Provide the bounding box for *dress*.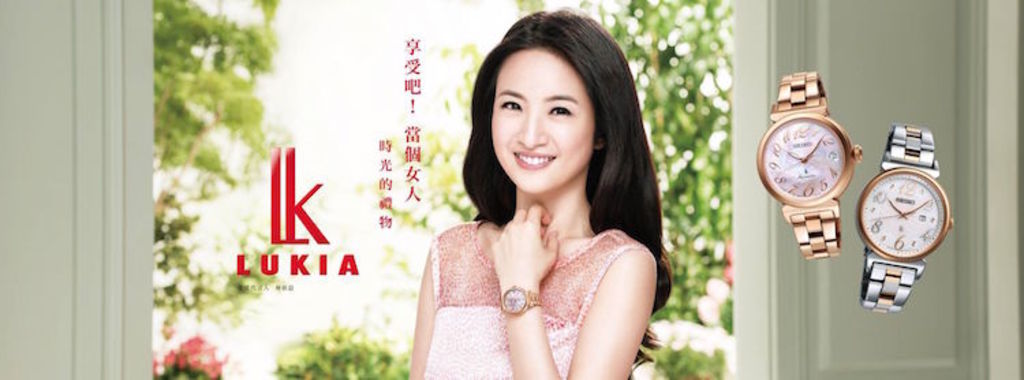
[x1=427, y1=217, x2=647, y2=379].
